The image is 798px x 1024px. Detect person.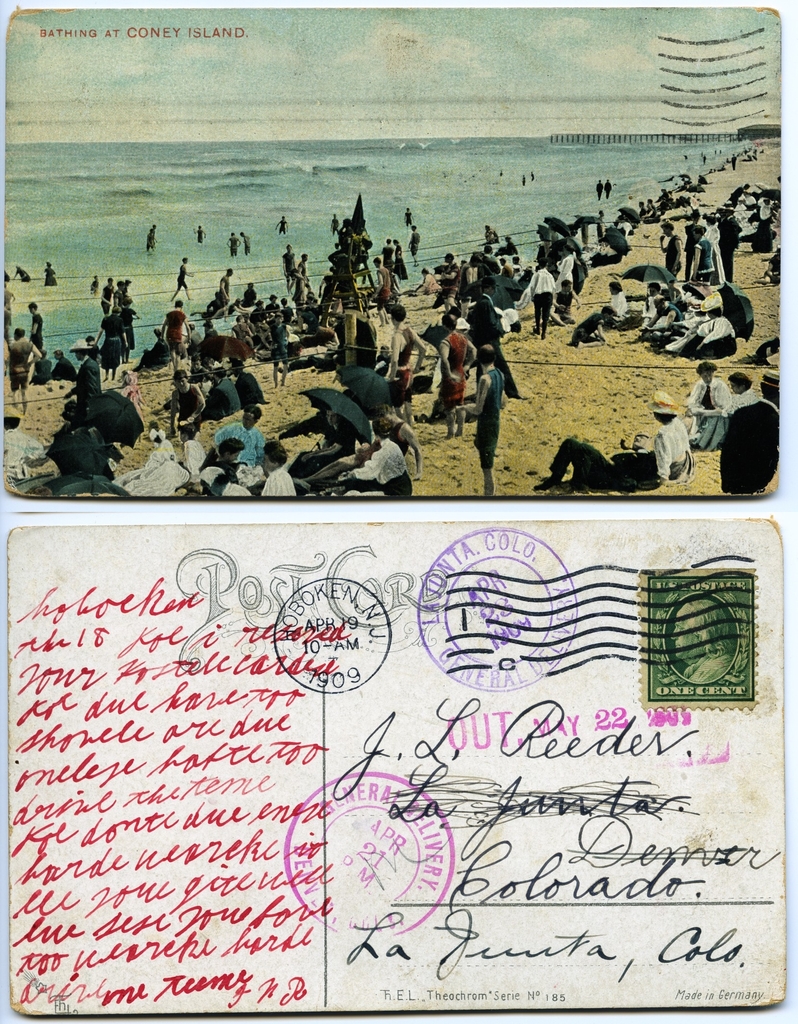
Detection: 528, 250, 561, 344.
